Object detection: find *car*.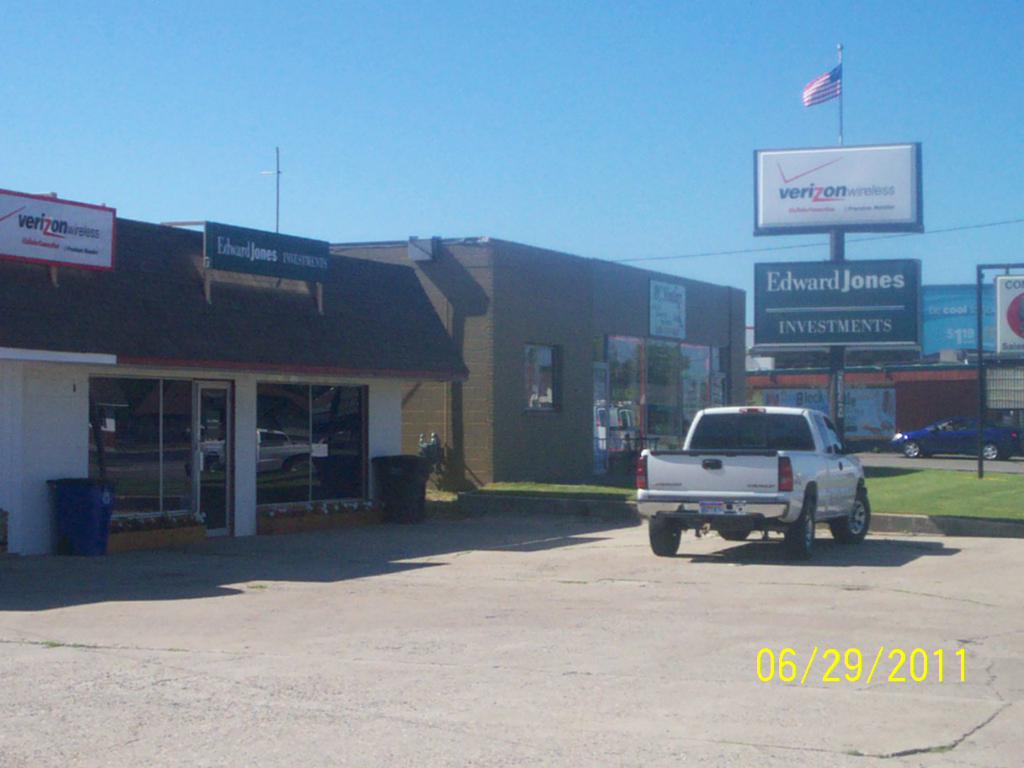
bbox=[642, 402, 874, 555].
